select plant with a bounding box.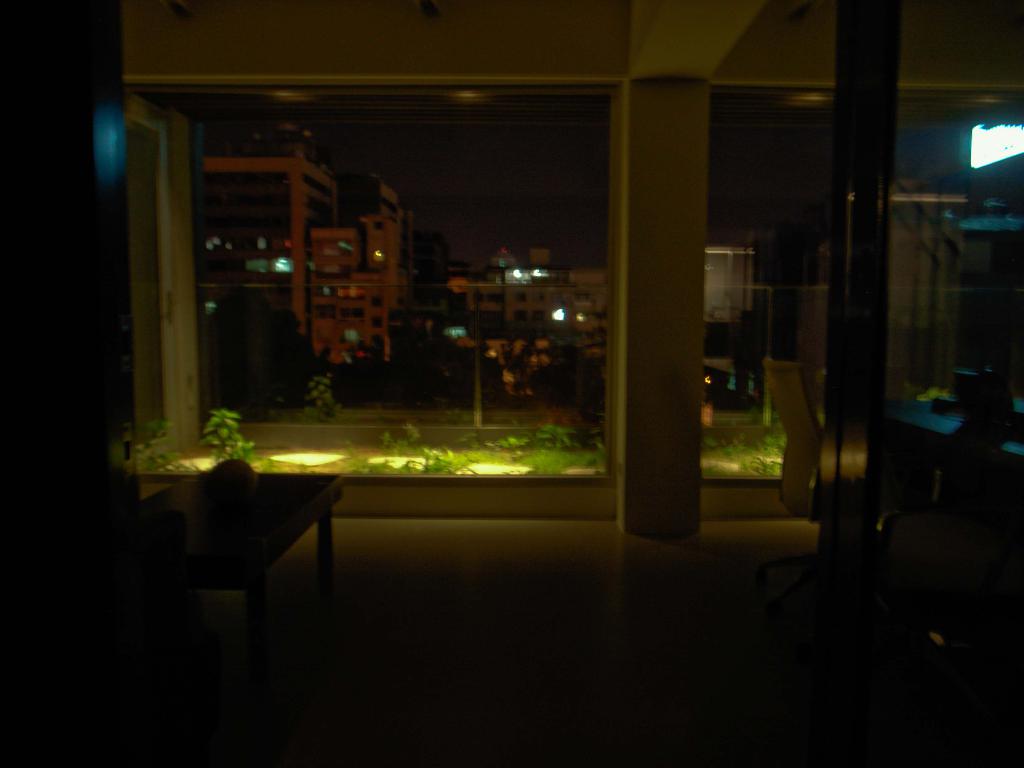
473 428 526 444.
